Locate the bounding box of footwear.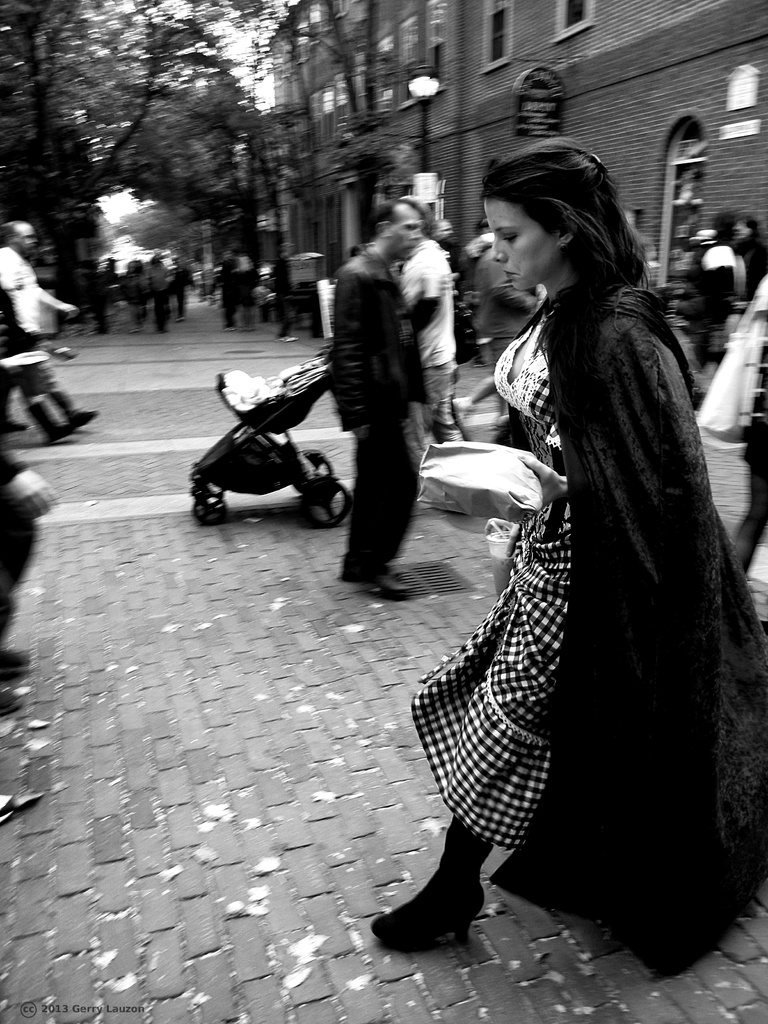
Bounding box: bbox=(45, 421, 72, 438).
